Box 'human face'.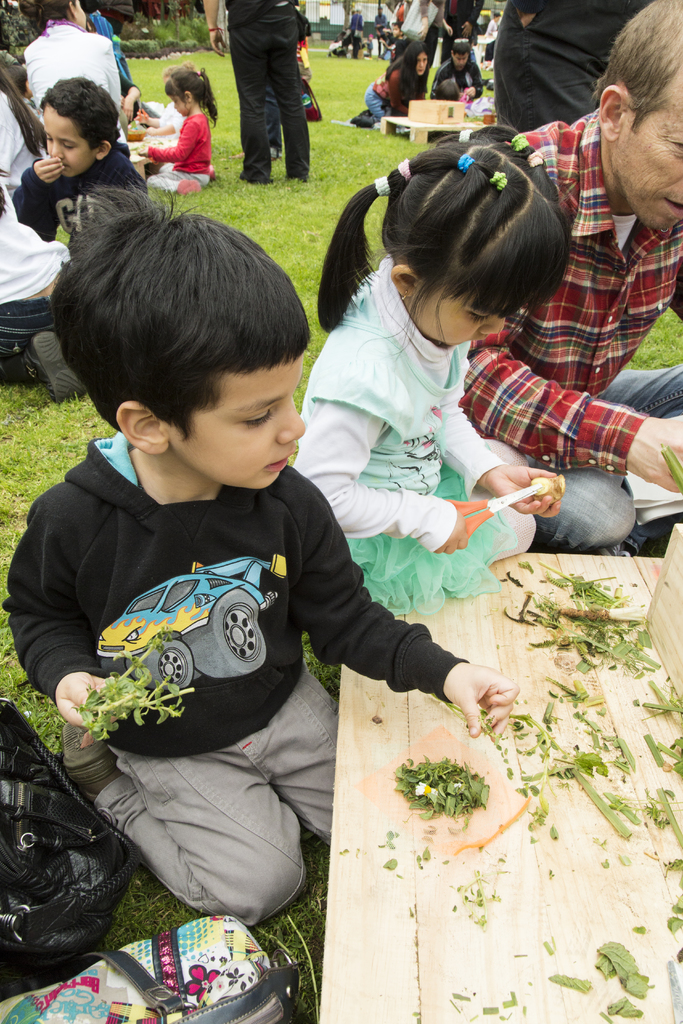
box(176, 352, 304, 488).
